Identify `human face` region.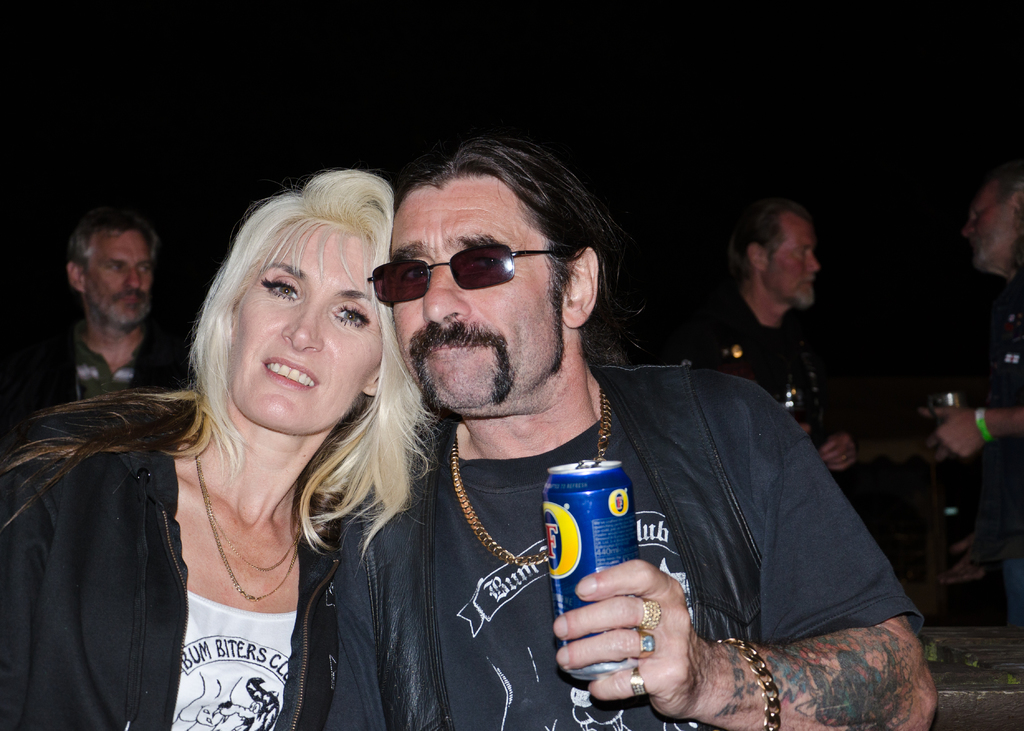
Region: bbox=[83, 227, 152, 328].
